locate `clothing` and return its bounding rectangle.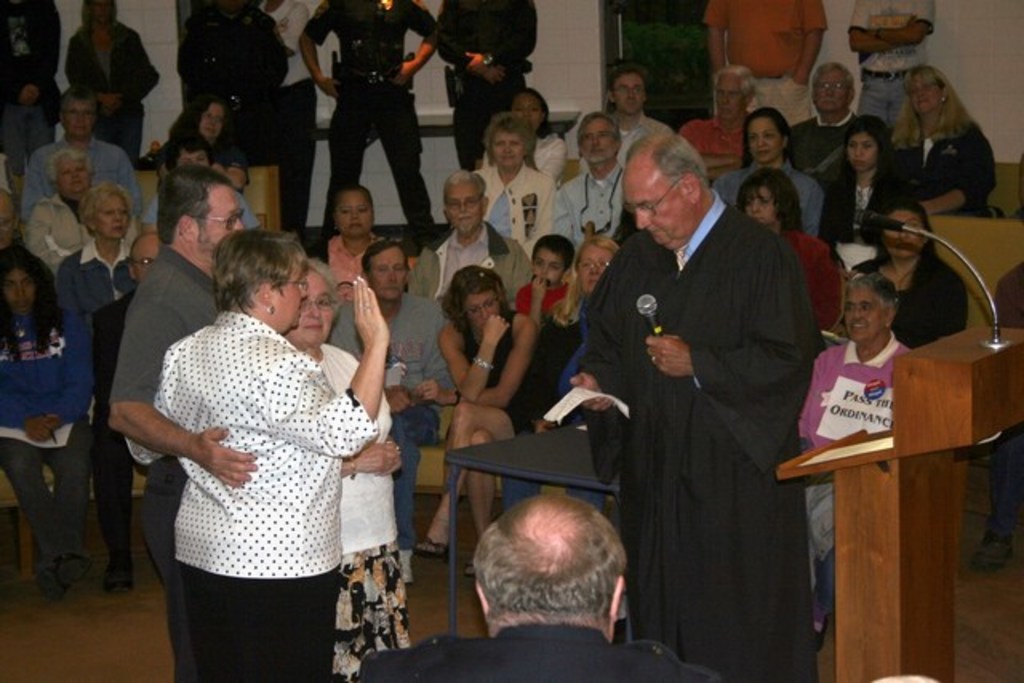
0/294/56/339.
